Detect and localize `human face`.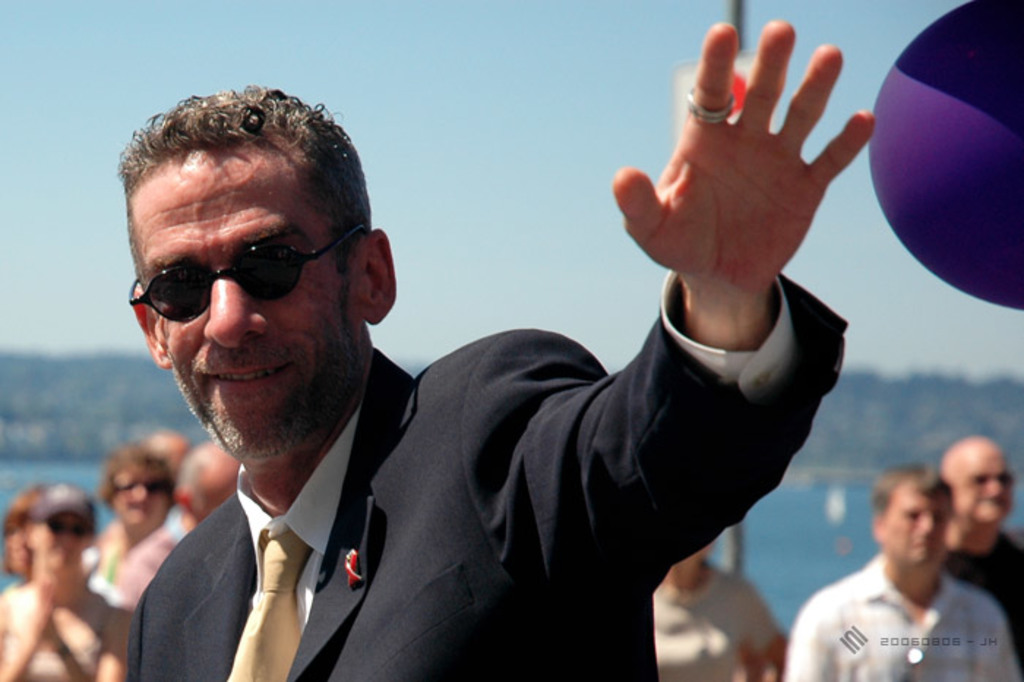
Localized at crop(118, 473, 170, 527).
